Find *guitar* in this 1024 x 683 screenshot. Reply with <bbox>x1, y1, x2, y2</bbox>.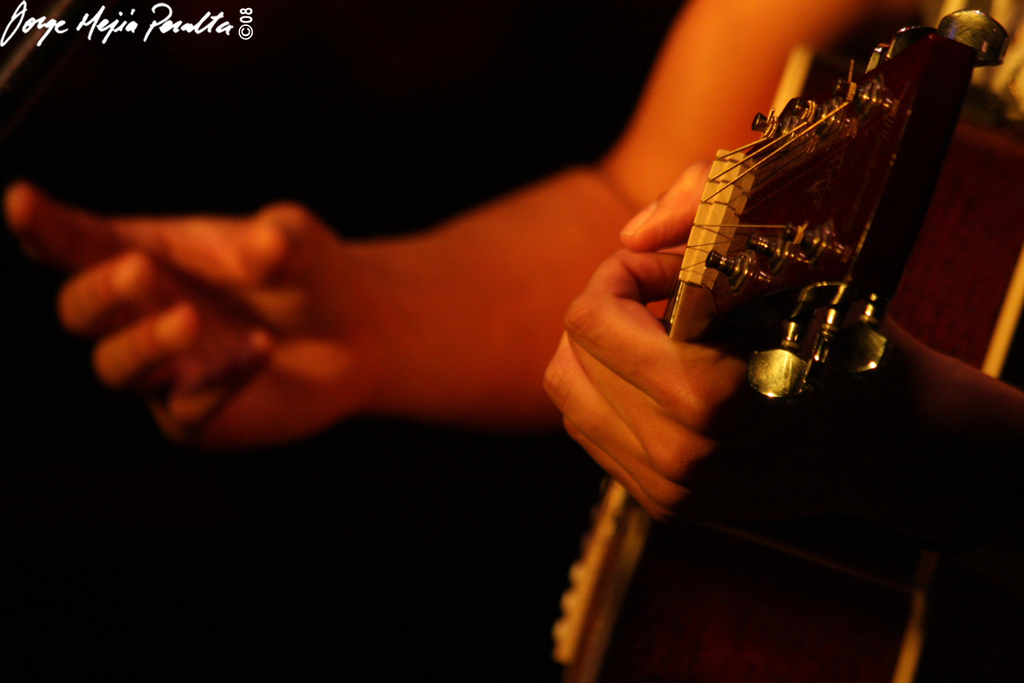
<bbox>555, 3, 1023, 682</bbox>.
